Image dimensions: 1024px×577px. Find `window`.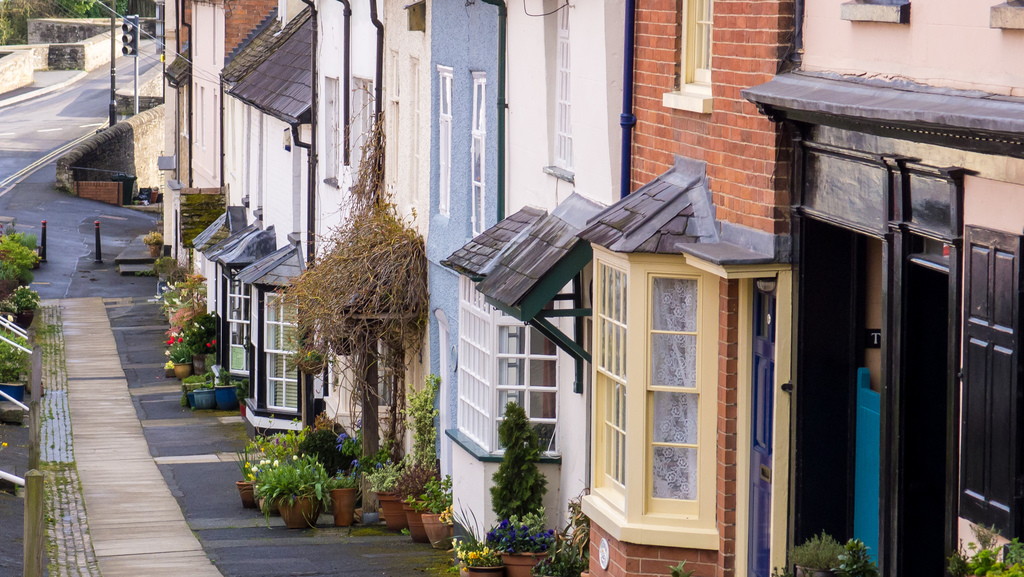
rect(547, 0, 571, 172).
